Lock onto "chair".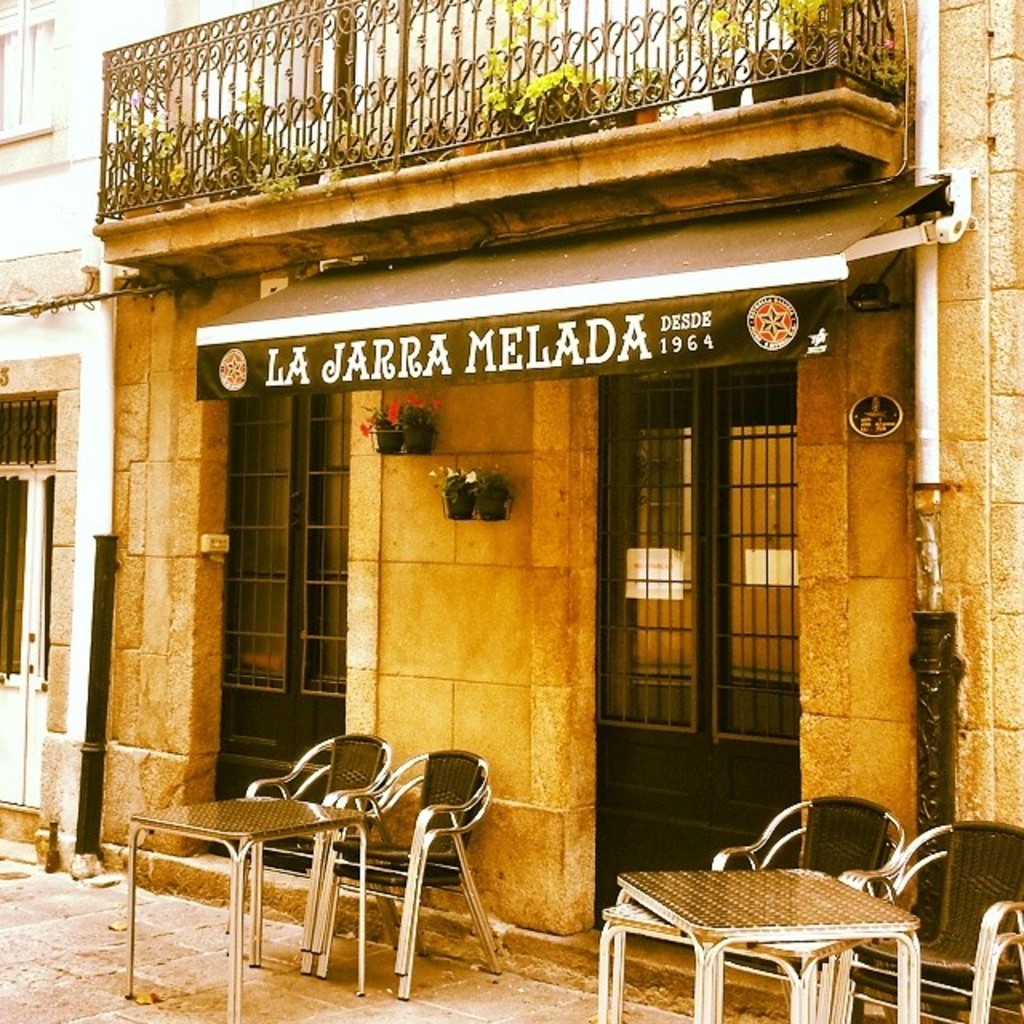
Locked: x1=853, y1=816, x2=1022, y2=1022.
